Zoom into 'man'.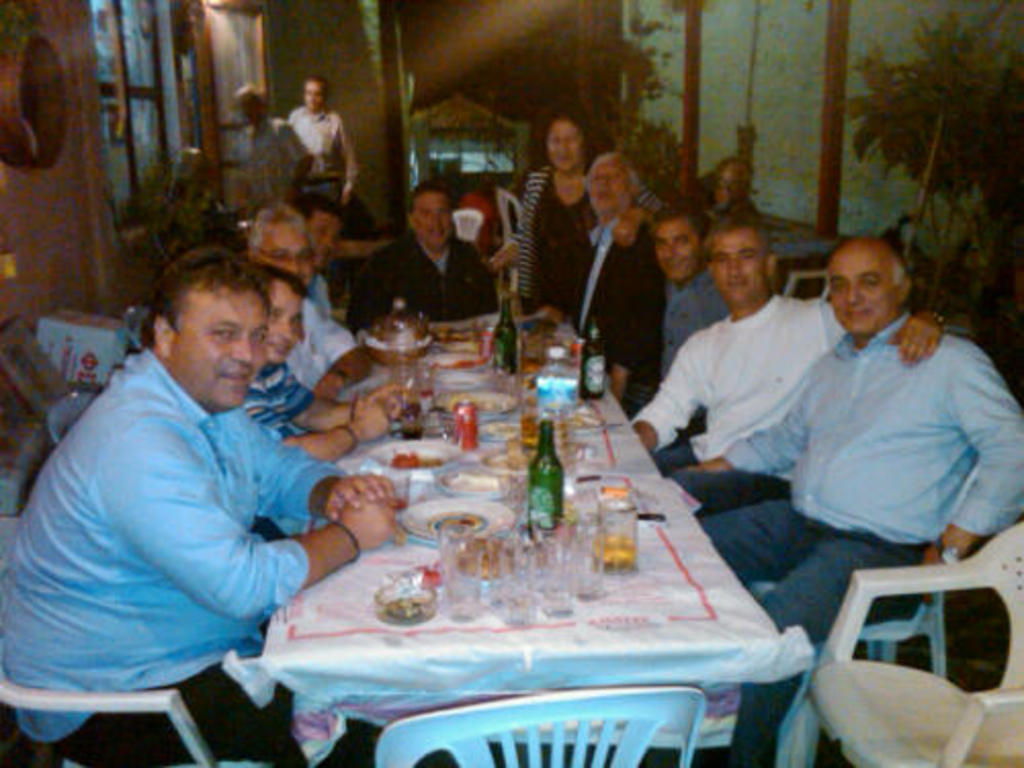
Zoom target: <box>629,217,961,498</box>.
